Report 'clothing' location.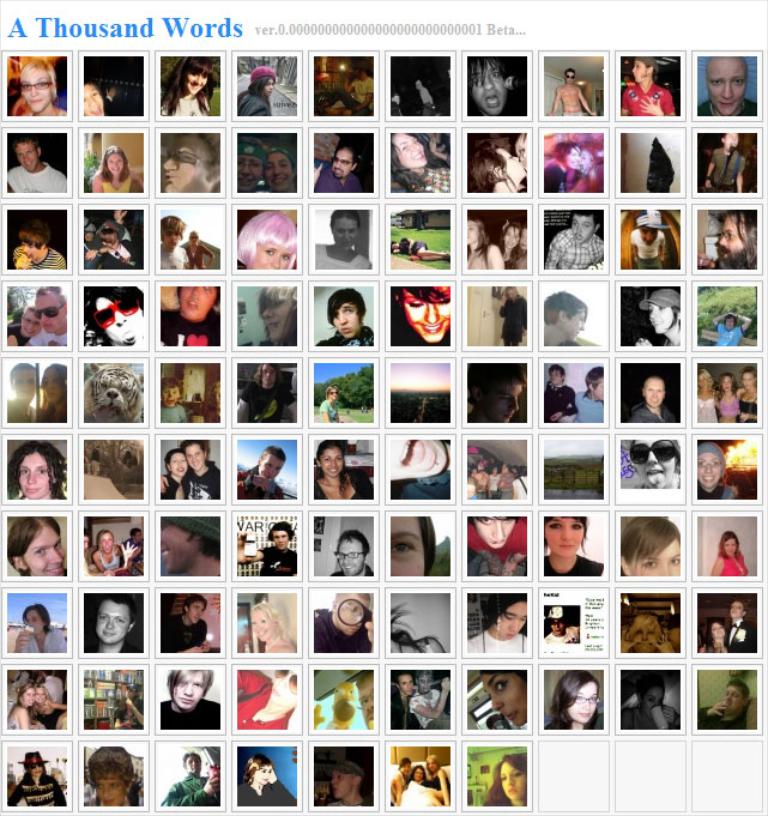
Report: crop(101, 170, 133, 194).
